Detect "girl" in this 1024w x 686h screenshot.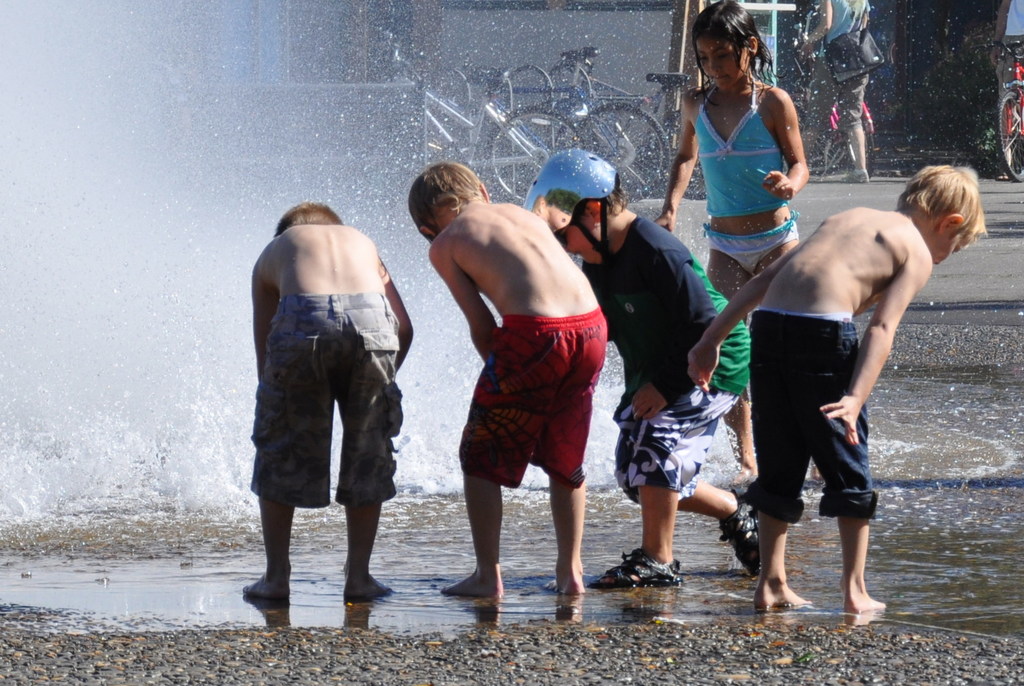
Detection: (652, 6, 811, 480).
